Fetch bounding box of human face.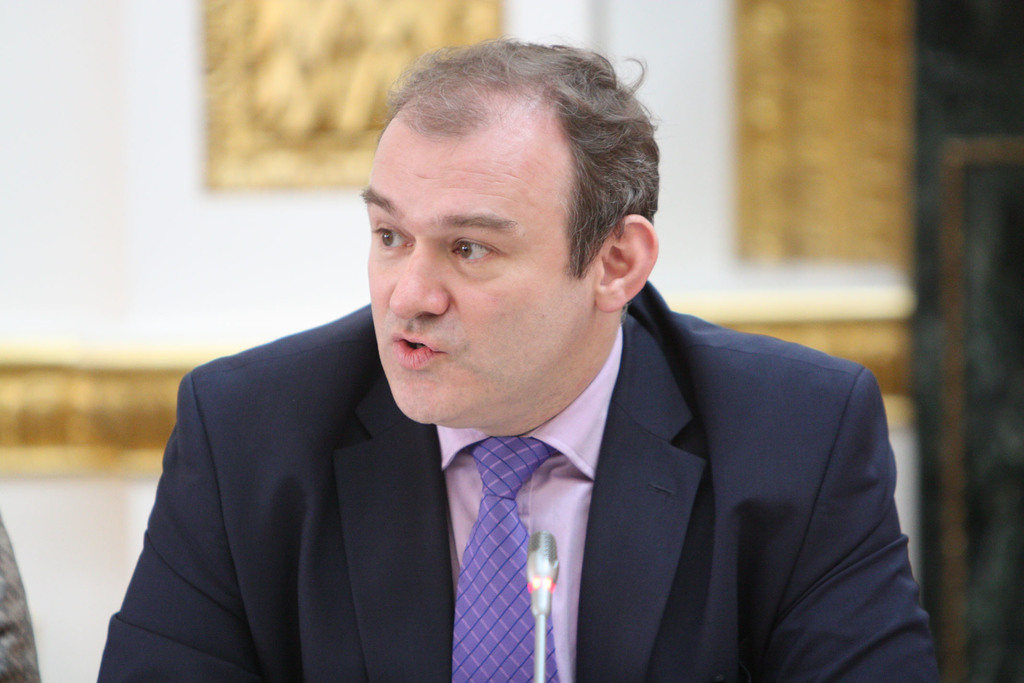
Bbox: <box>364,136,563,422</box>.
